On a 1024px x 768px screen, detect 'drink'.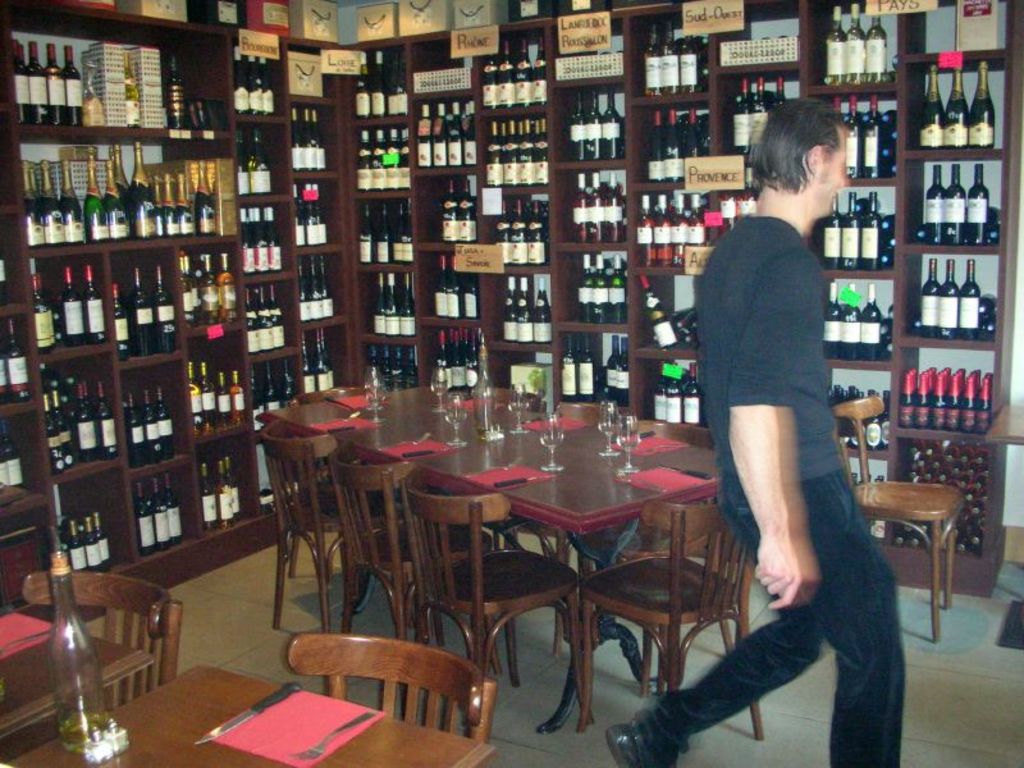
{"left": 429, "top": 255, "right": 448, "bottom": 317}.
